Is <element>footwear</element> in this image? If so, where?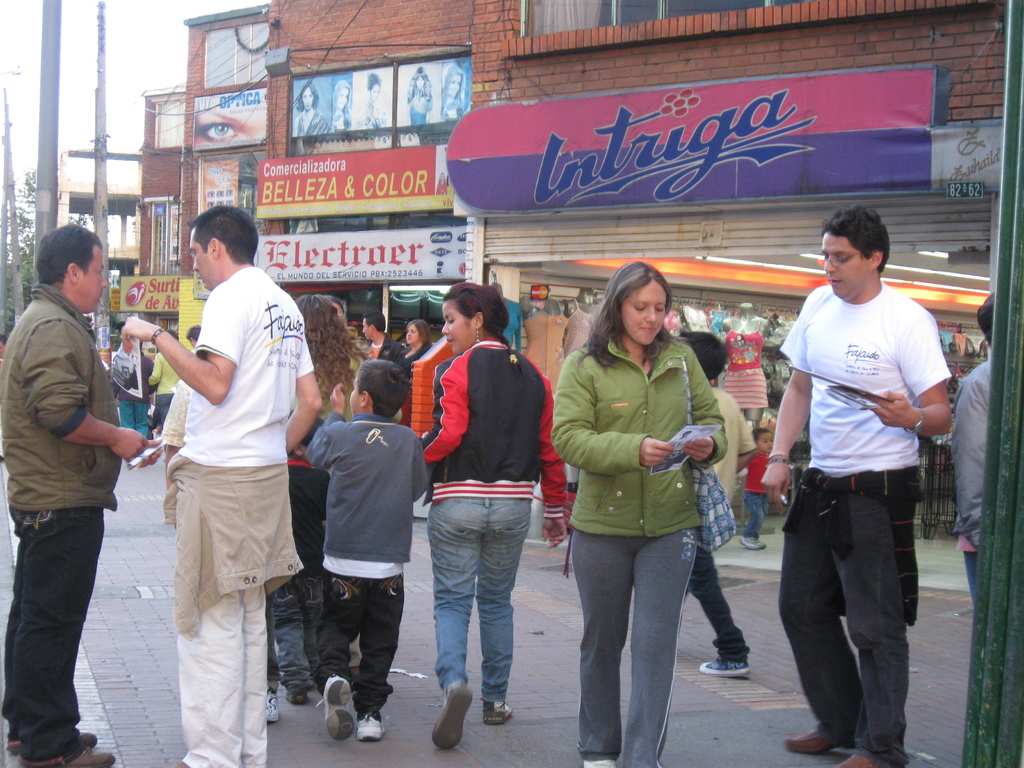
Yes, at [left=695, top=657, right=752, bottom=677].
